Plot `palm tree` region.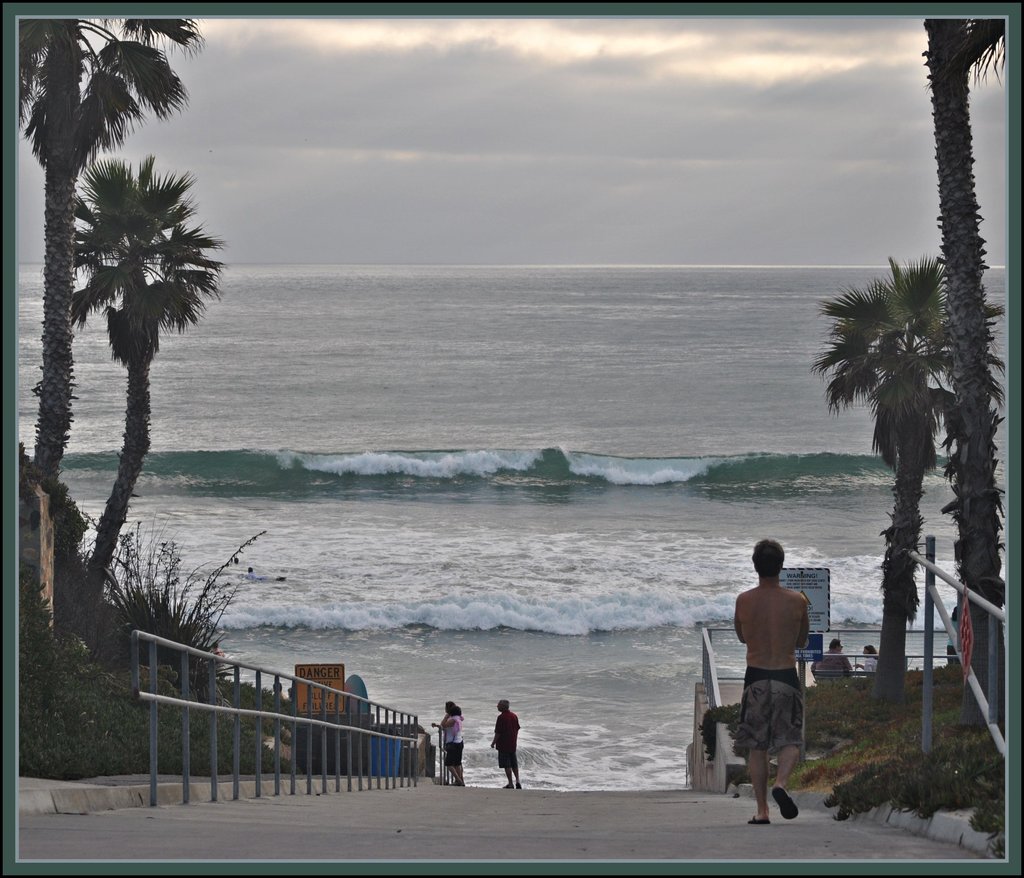
Plotted at {"x1": 5, "y1": 7, "x2": 177, "y2": 627}.
